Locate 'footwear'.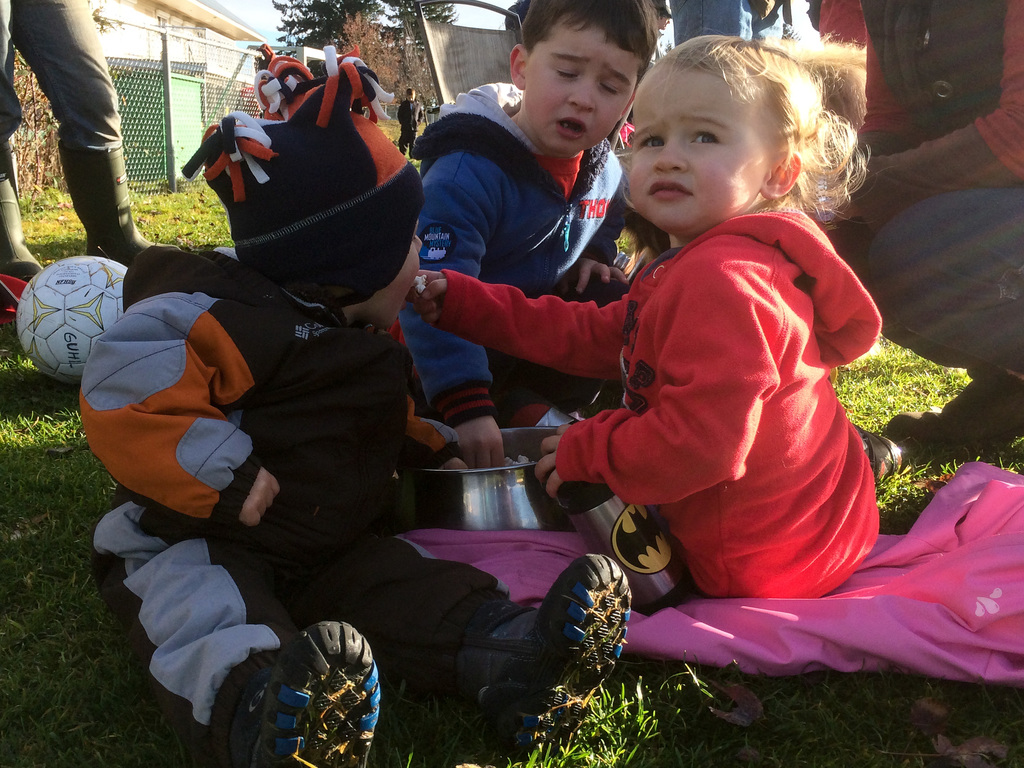
Bounding box: bbox=[249, 617, 372, 760].
